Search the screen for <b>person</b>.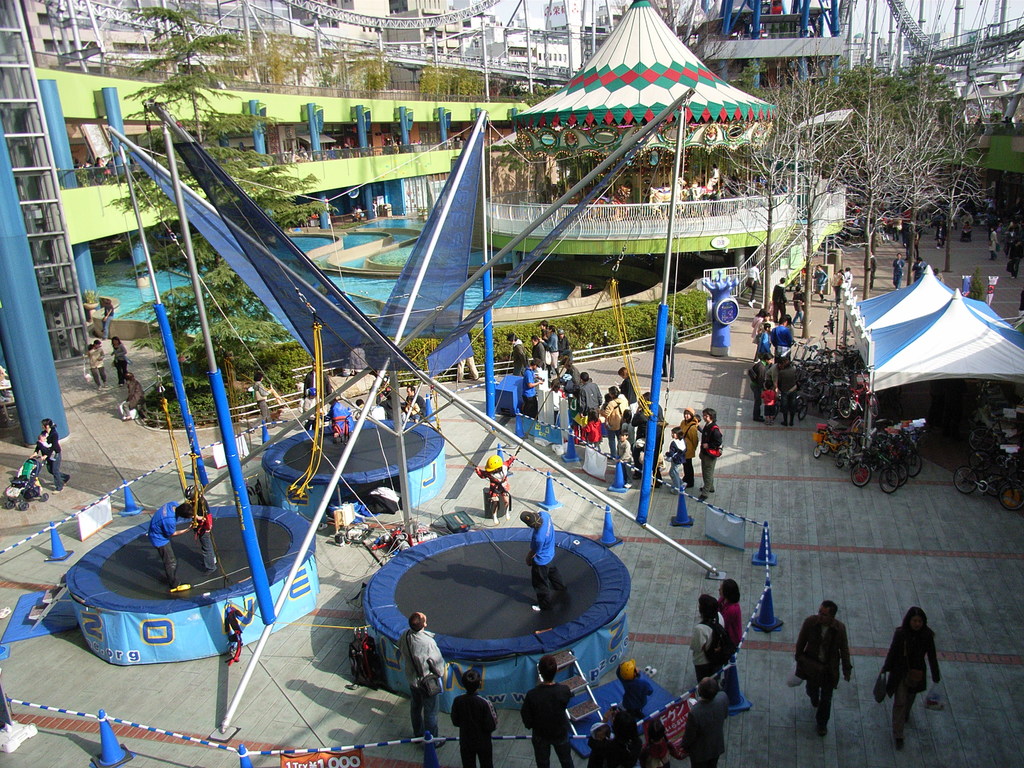
Found at (593,712,639,767).
